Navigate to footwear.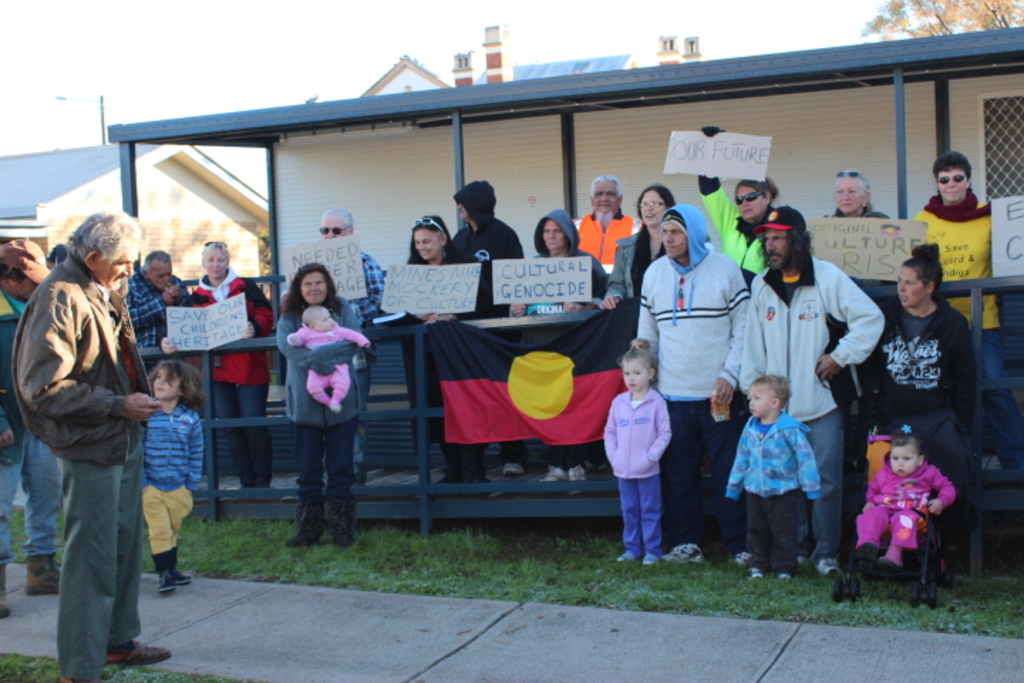
Navigation target: BBox(735, 549, 741, 562).
